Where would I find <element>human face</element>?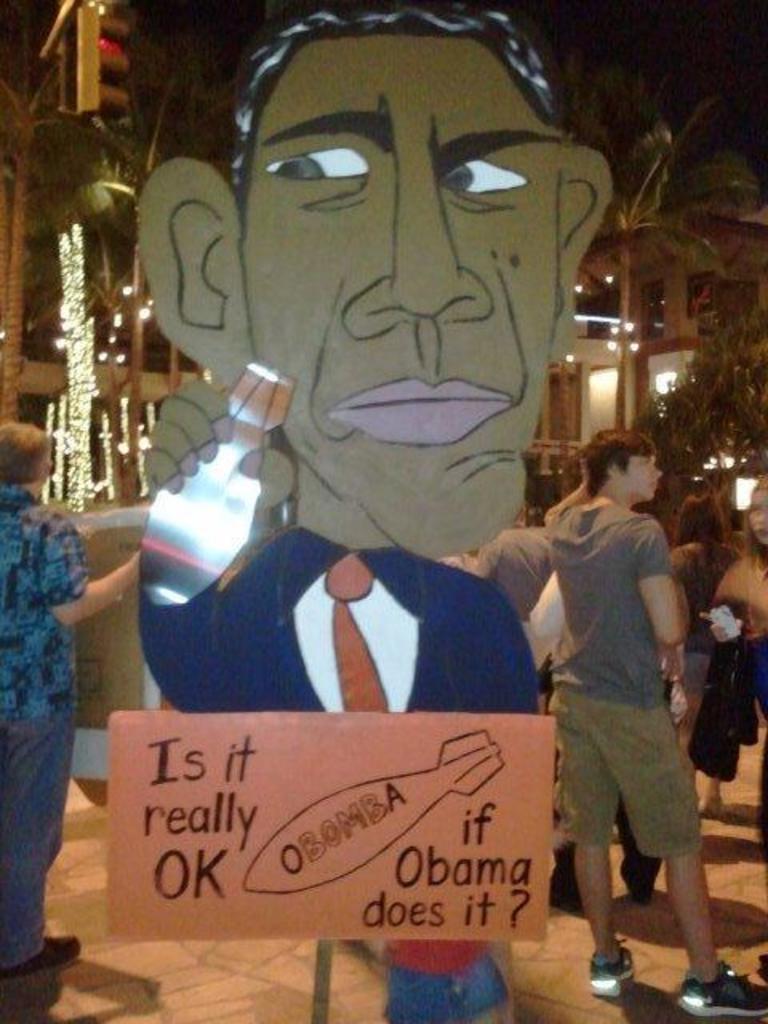
At (left=624, top=448, right=666, bottom=499).
